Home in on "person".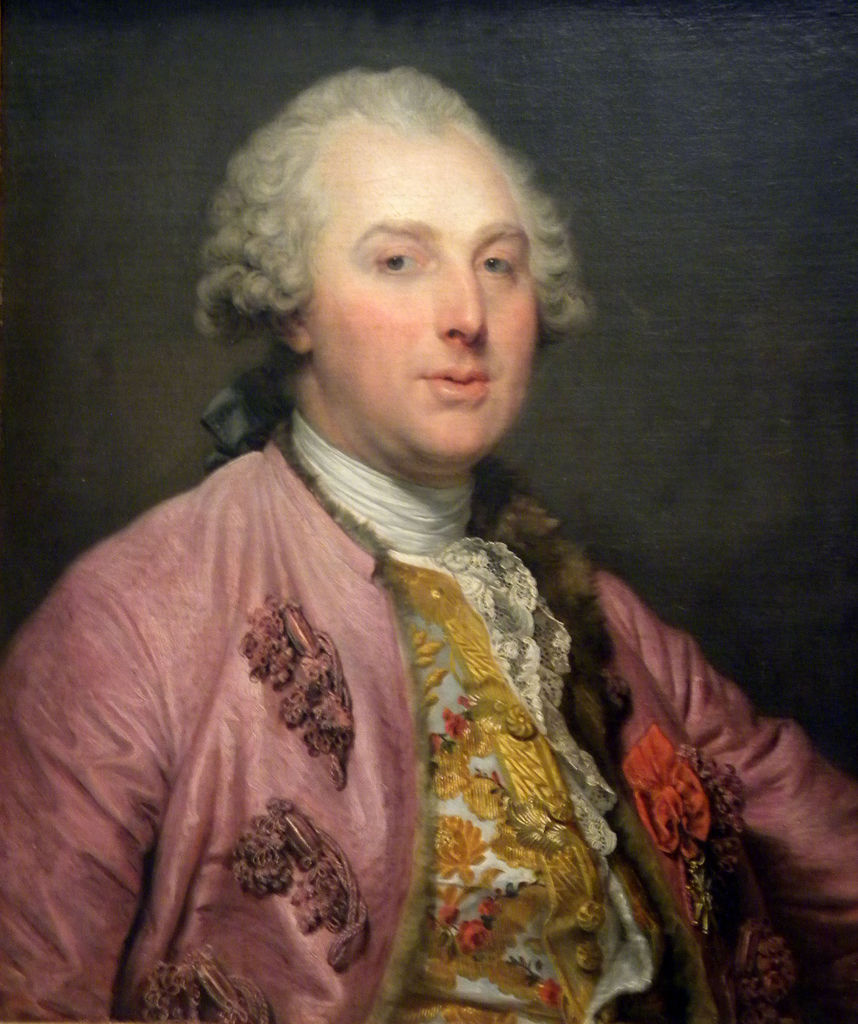
Homed in at l=25, t=76, r=762, b=1012.
